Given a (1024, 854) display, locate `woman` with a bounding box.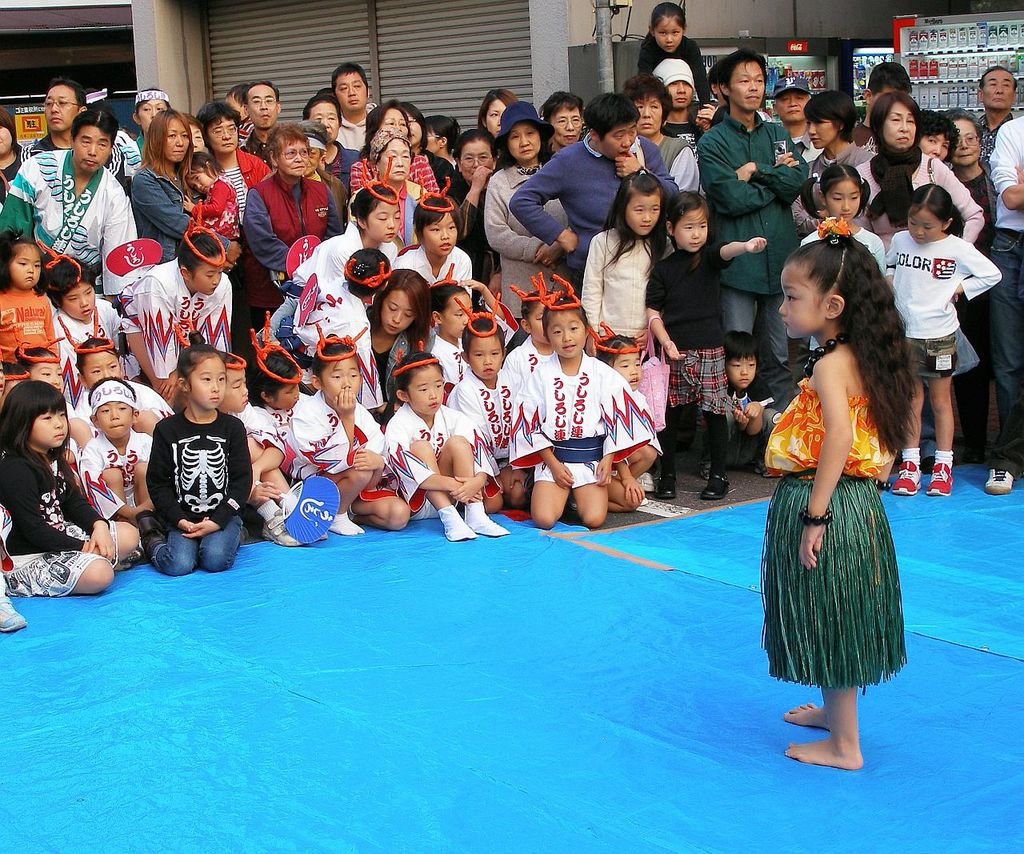
Located: (198, 103, 274, 355).
